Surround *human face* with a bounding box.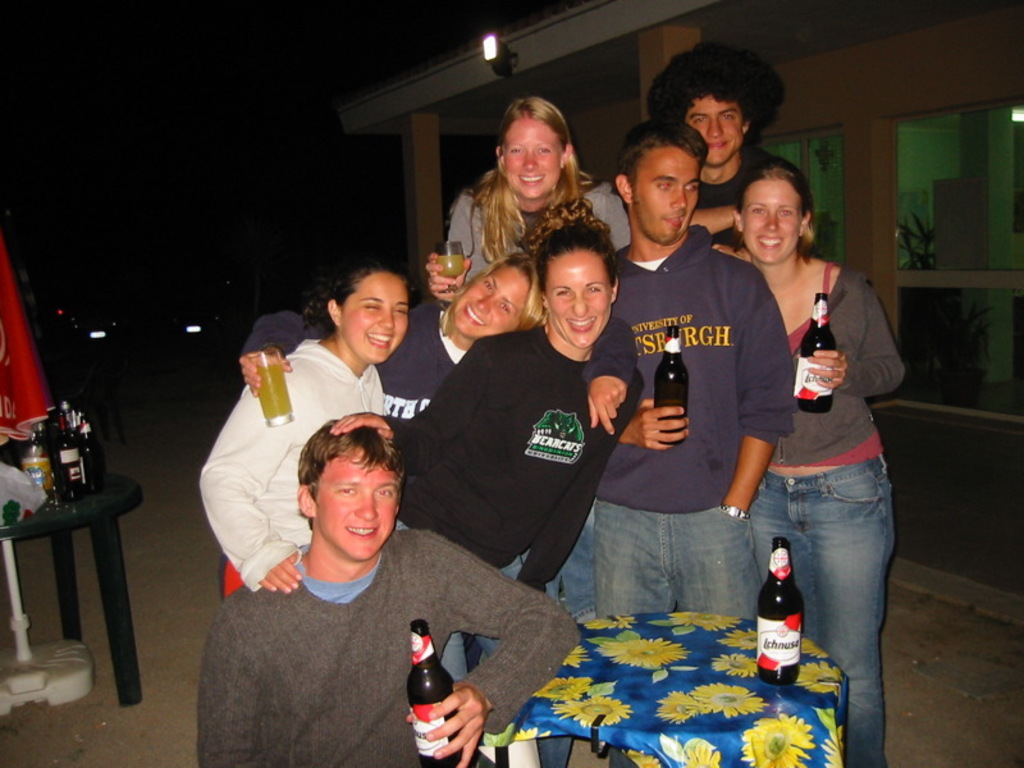
{"left": 305, "top": 449, "right": 401, "bottom": 561}.
